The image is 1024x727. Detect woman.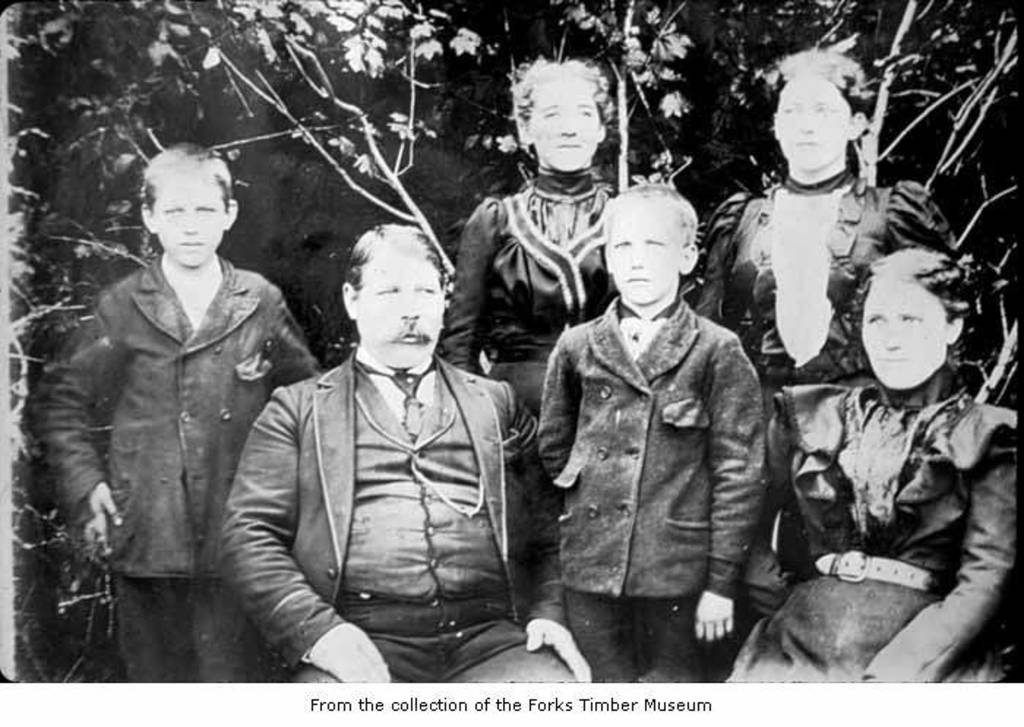
Detection: x1=712 y1=231 x2=1023 y2=695.
